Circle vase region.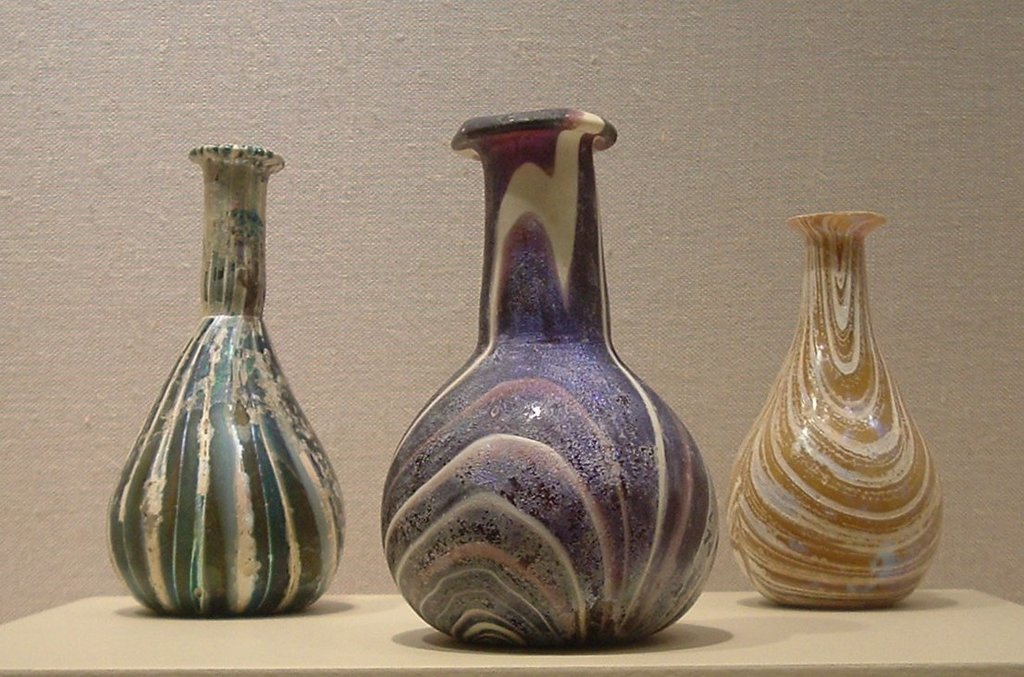
Region: BBox(380, 109, 720, 652).
